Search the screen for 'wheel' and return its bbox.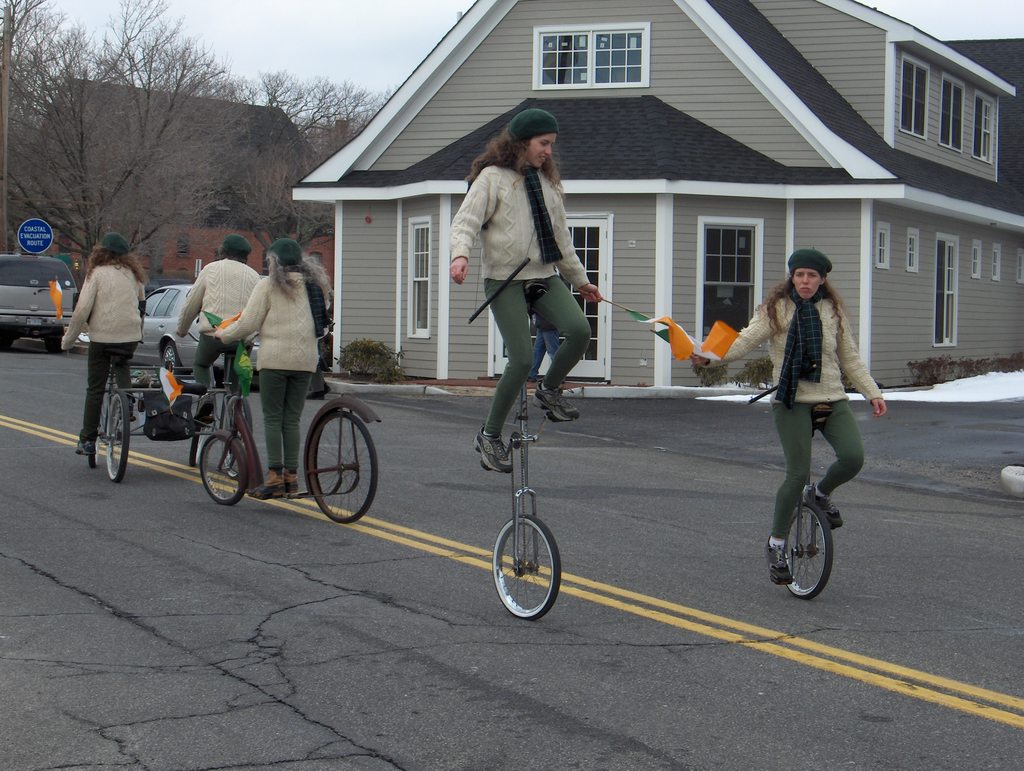
Found: 196 434 248 507.
